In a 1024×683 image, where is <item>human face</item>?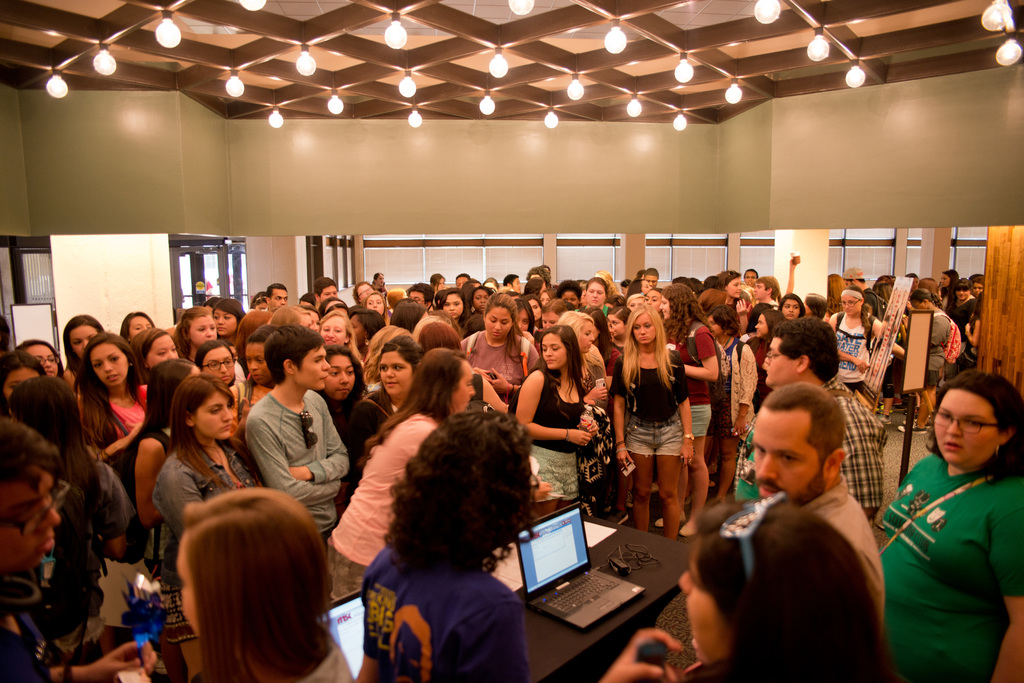
Rect(762, 339, 798, 387).
